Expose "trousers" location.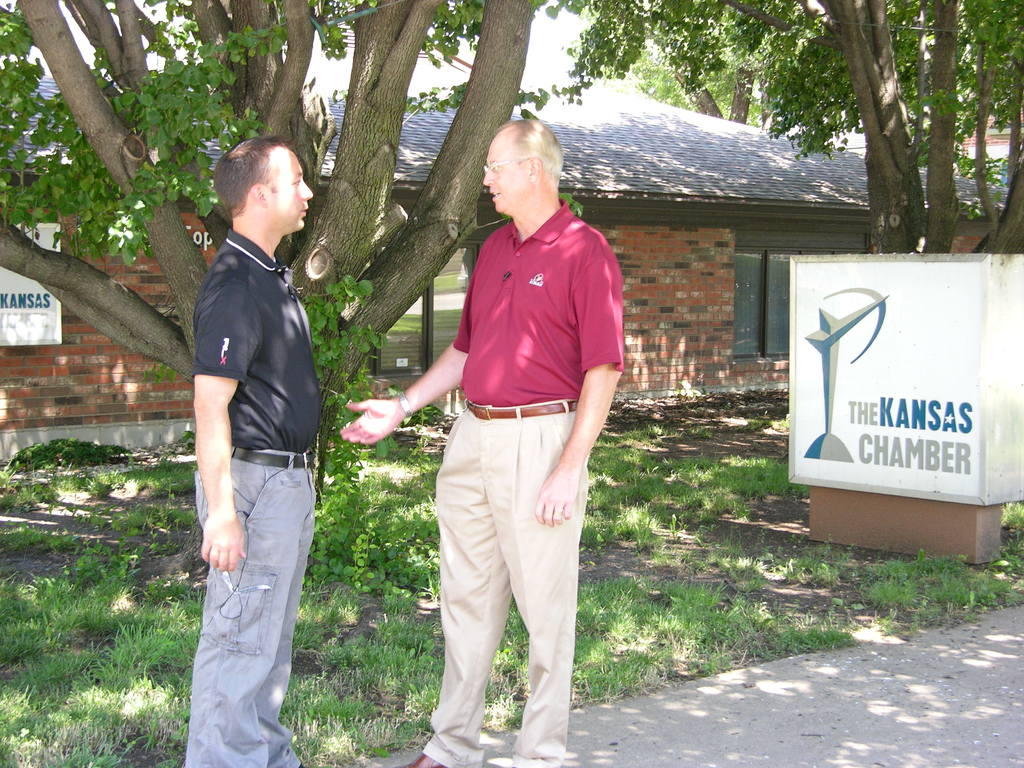
Exposed at rect(181, 447, 319, 767).
